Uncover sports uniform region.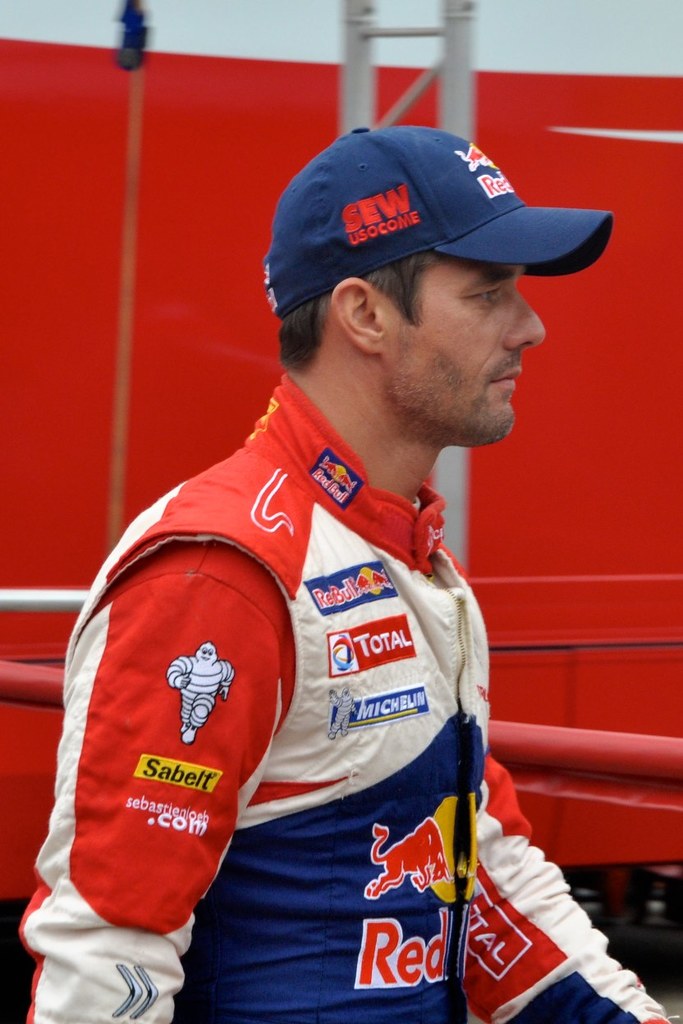
Uncovered: l=19, t=126, r=667, b=1023.
